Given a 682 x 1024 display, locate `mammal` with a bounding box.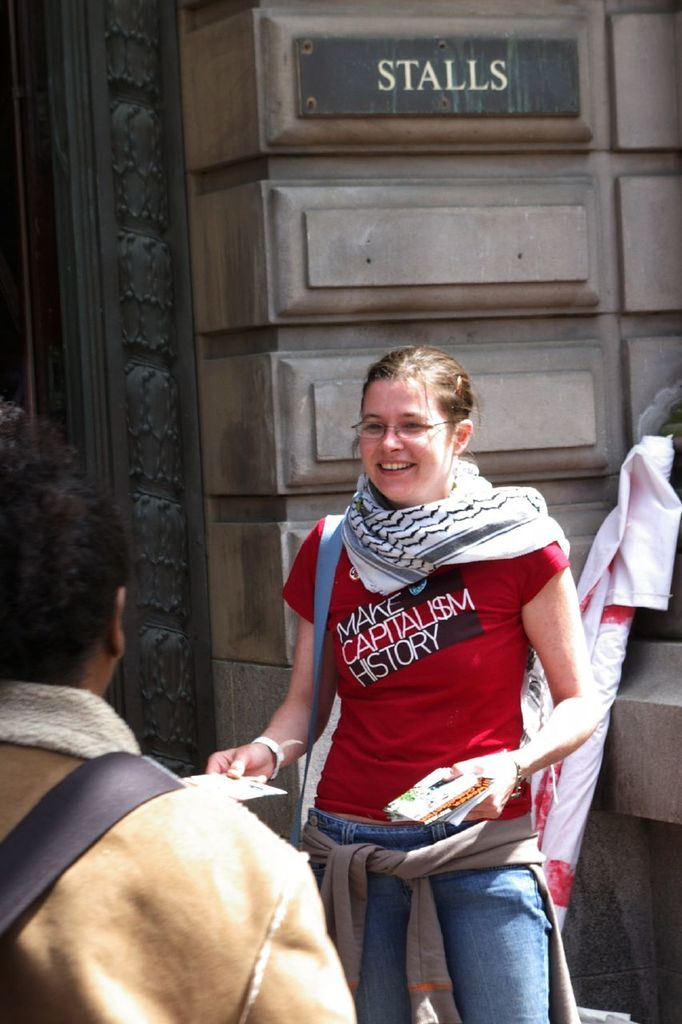
Located: <bbox>220, 350, 611, 1011</bbox>.
